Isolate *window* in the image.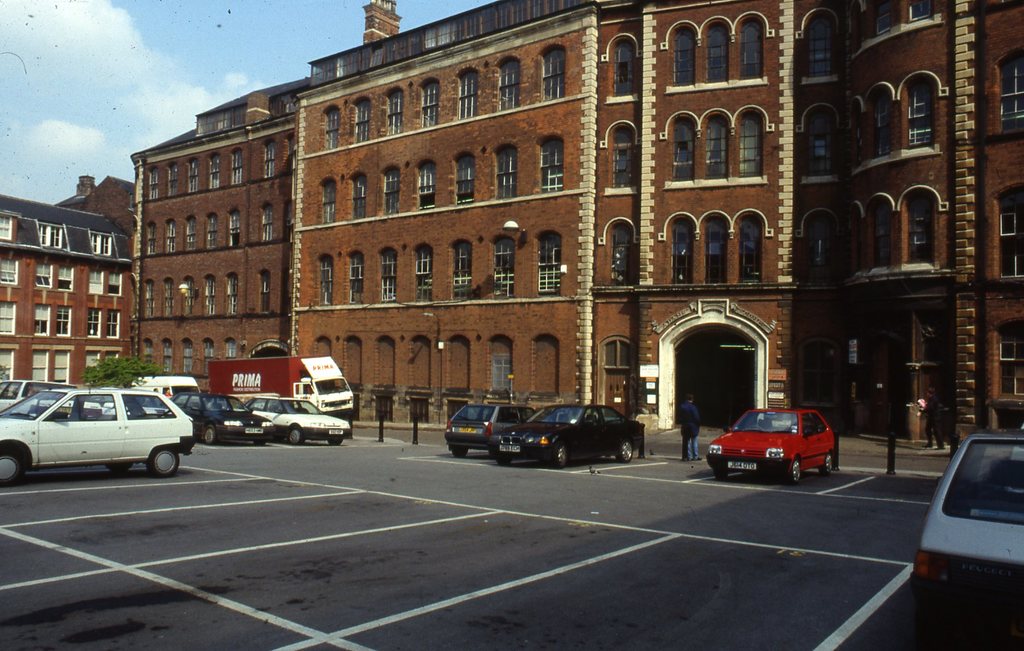
Isolated region: {"left": 264, "top": 141, "right": 275, "bottom": 178}.
